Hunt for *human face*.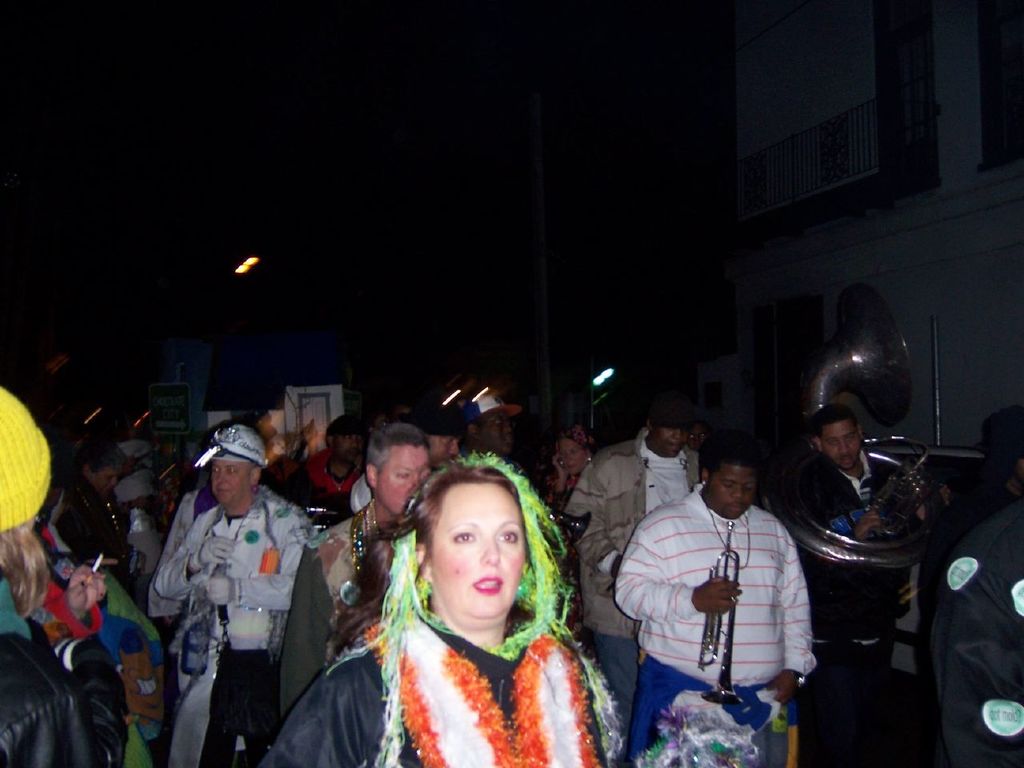
Hunted down at {"left": 482, "top": 415, "right": 515, "bottom": 450}.
